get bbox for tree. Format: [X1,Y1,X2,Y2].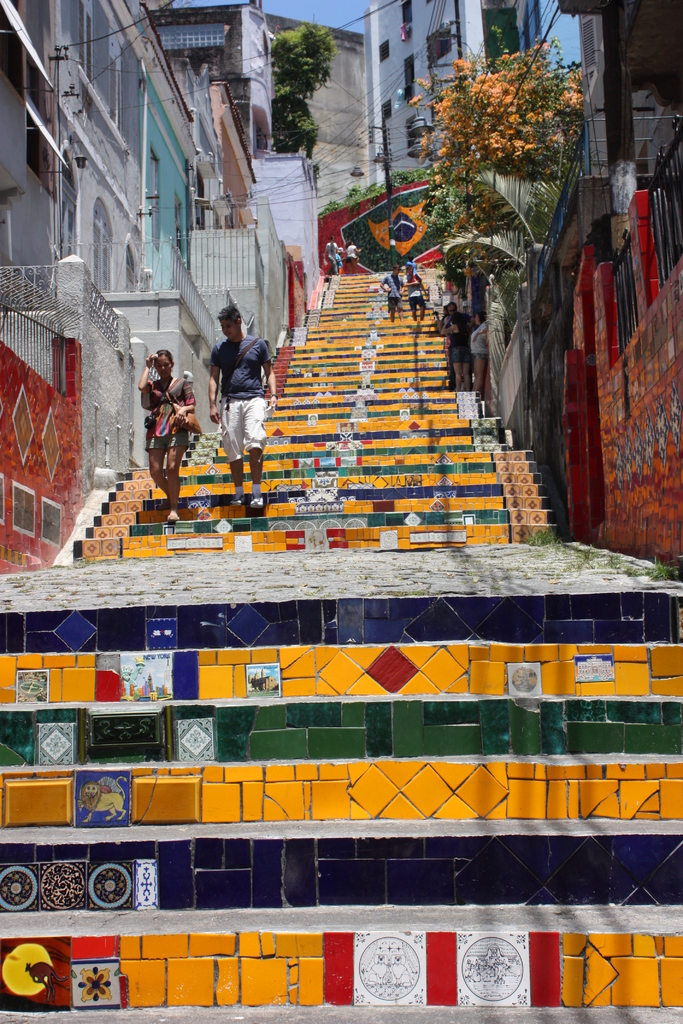
[271,20,340,166].
